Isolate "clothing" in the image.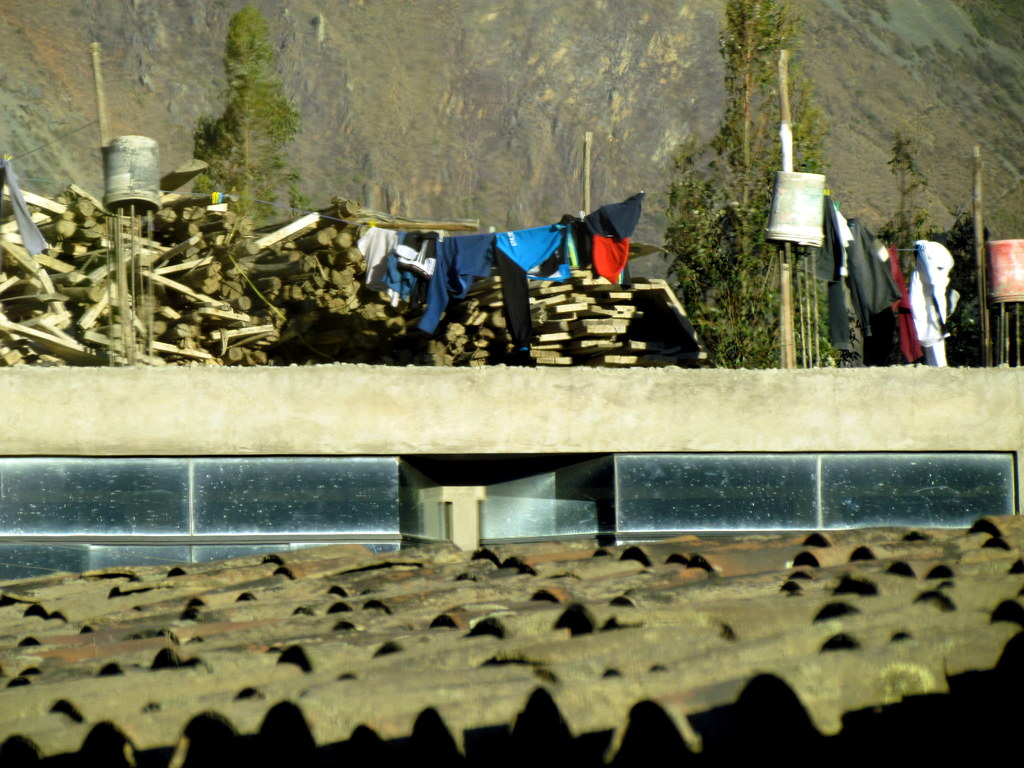
Isolated region: [x1=882, y1=246, x2=925, y2=364].
